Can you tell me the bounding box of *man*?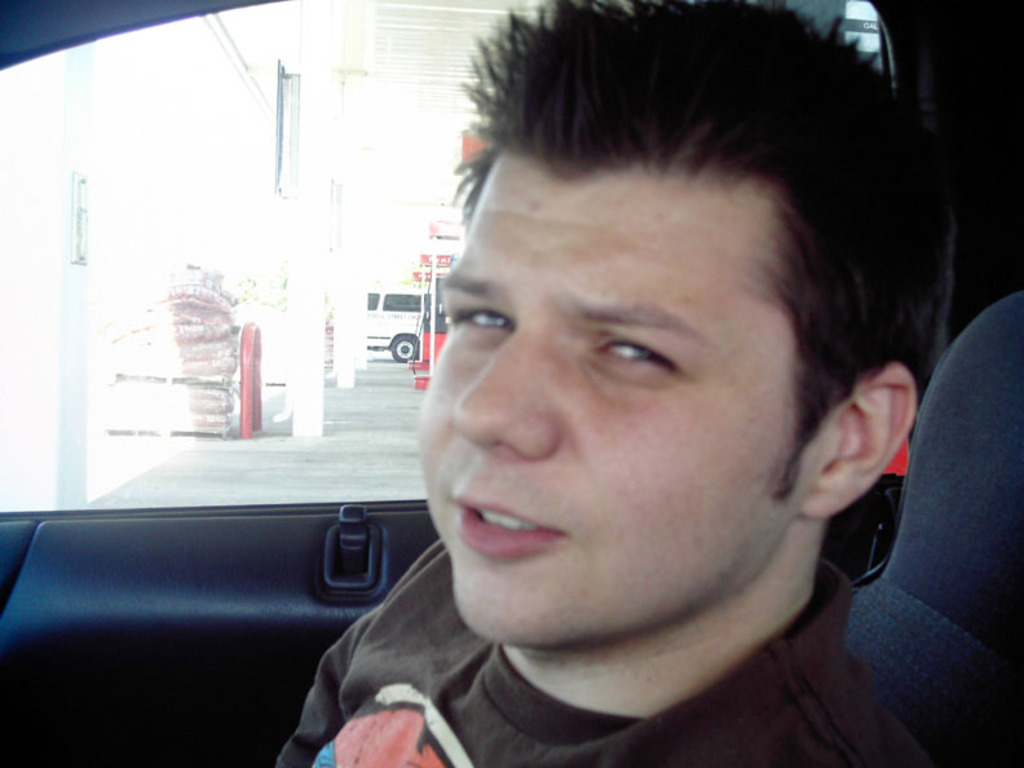
269,0,966,767.
